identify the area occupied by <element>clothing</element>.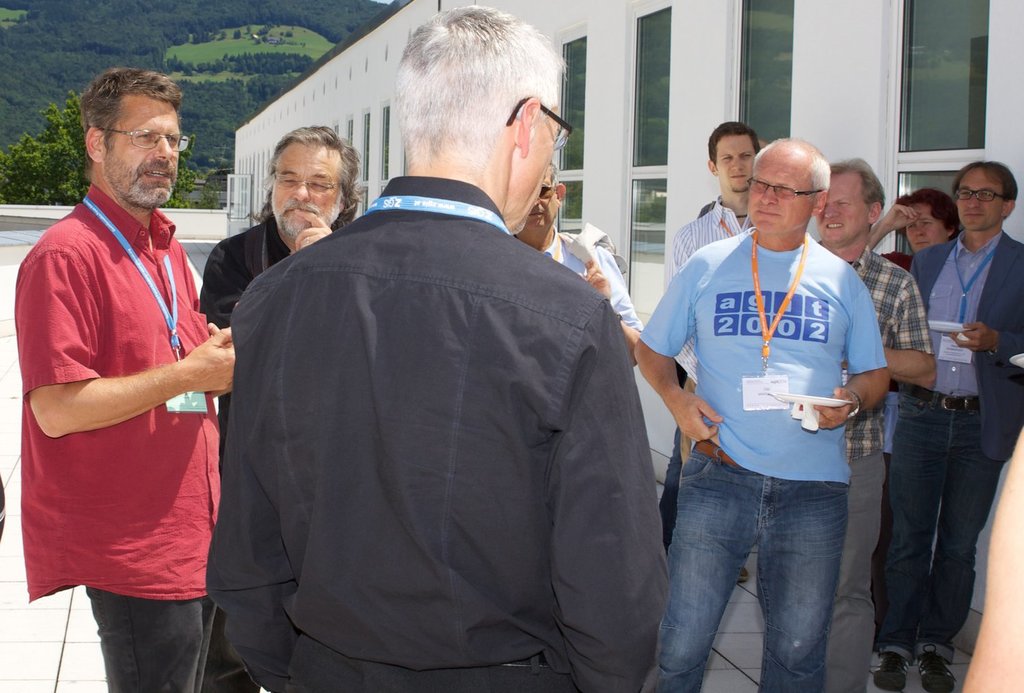
Area: {"left": 525, "top": 236, "right": 649, "bottom": 350}.
